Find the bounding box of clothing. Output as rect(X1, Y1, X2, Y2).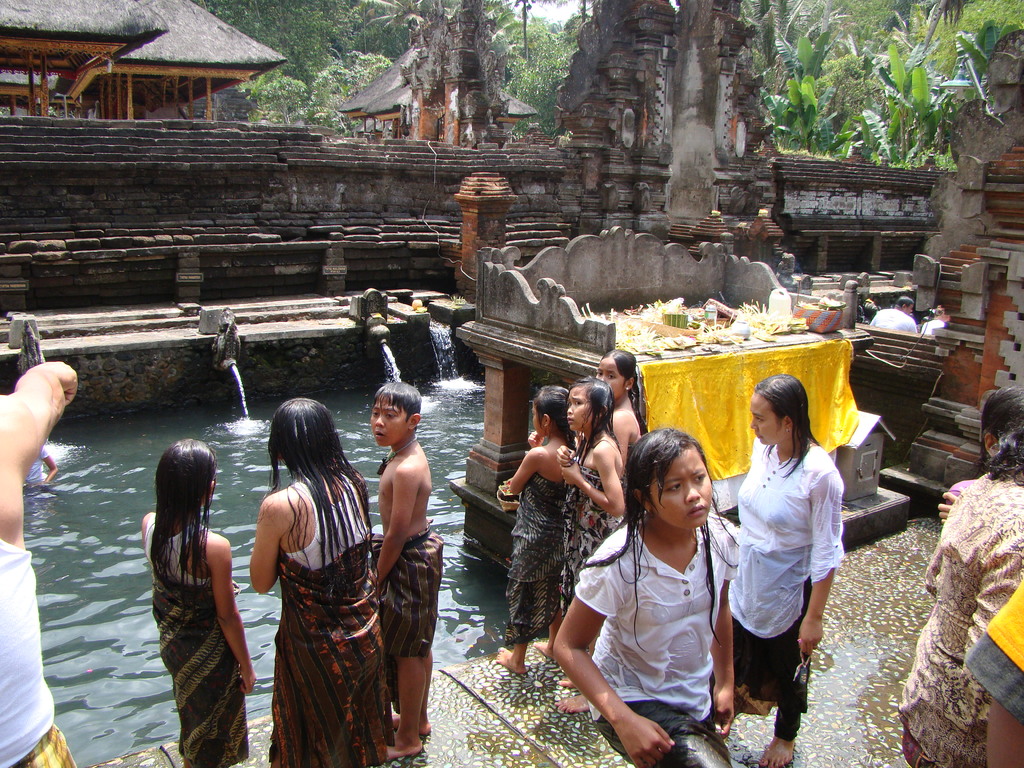
rect(0, 520, 73, 767).
